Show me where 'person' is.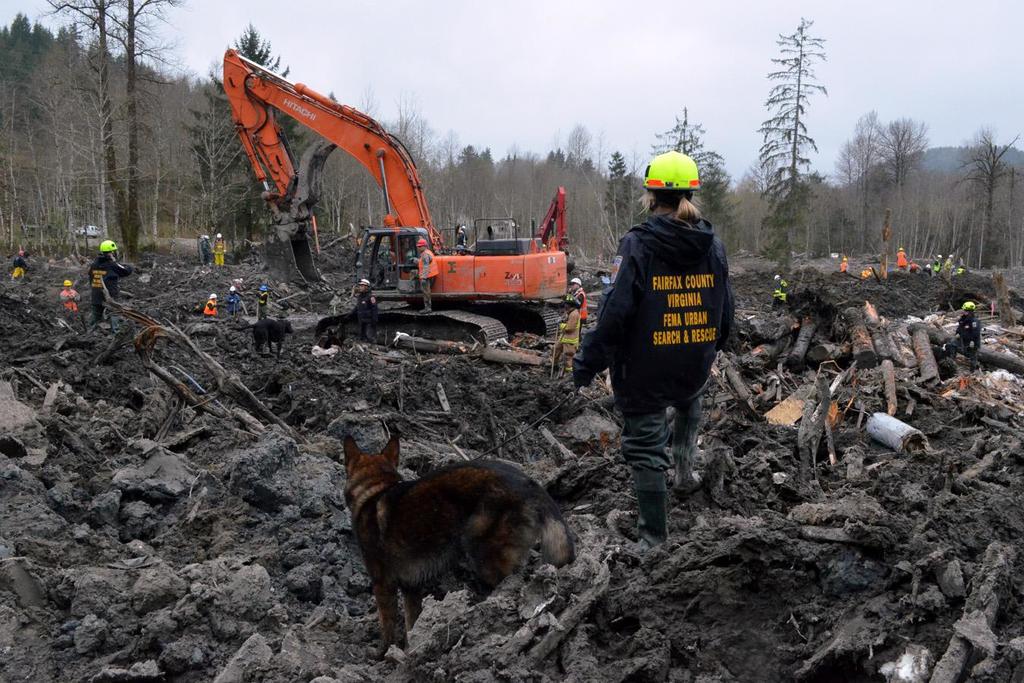
'person' is at bbox=(225, 287, 241, 314).
